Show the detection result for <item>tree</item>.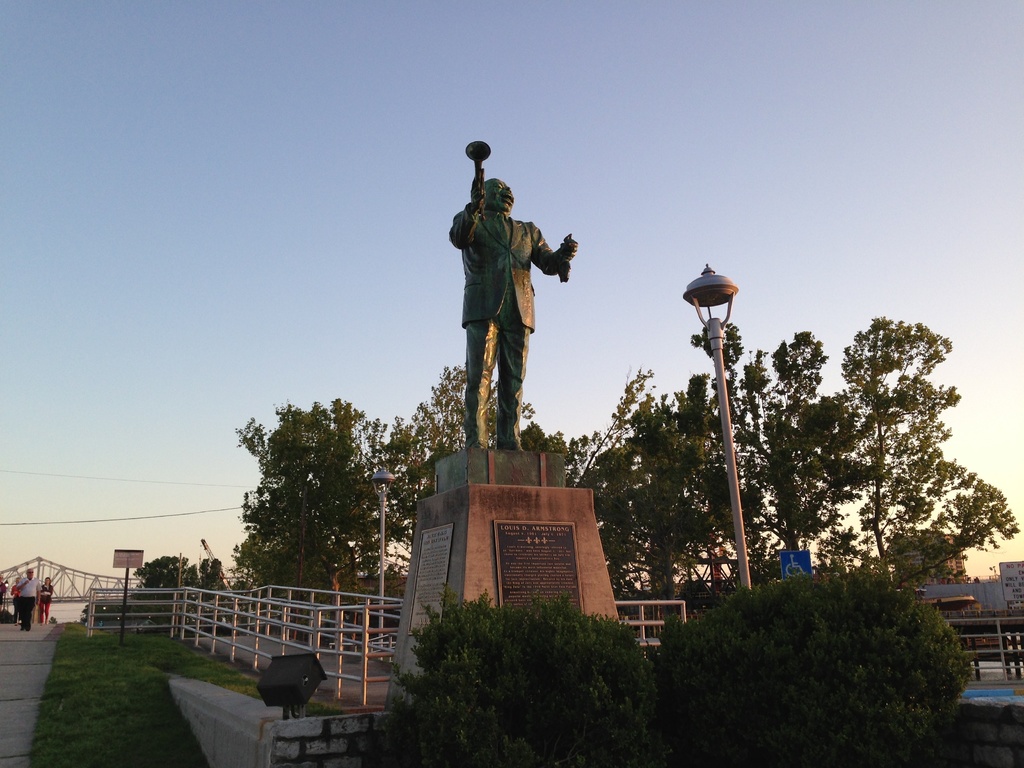
box=[218, 328, 1023, 627].
